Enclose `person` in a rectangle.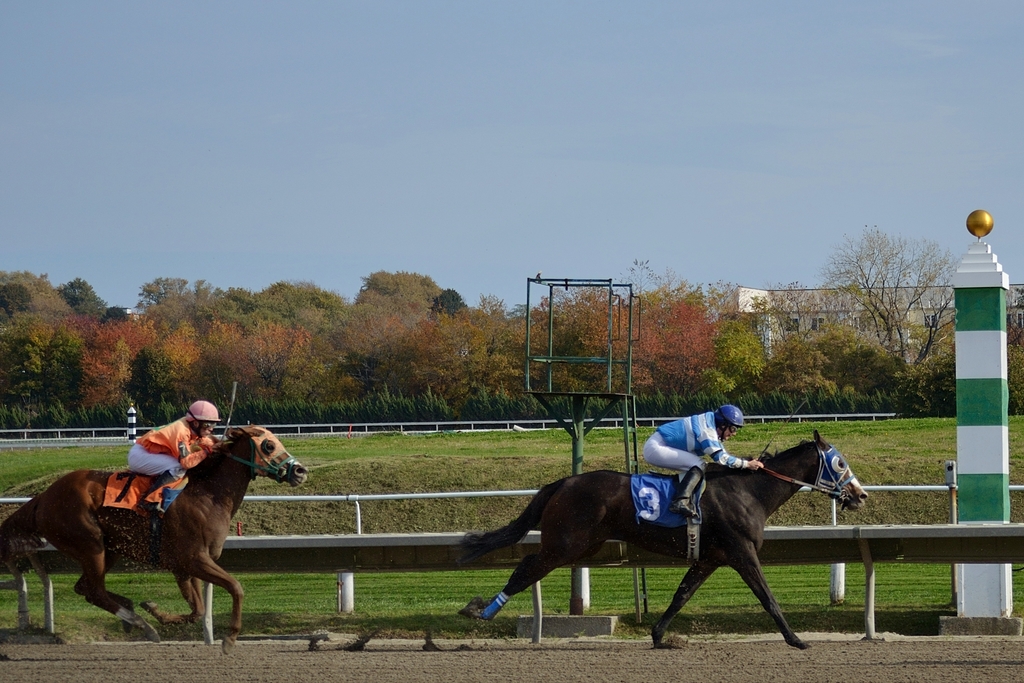
(639, 405, 765, 517).
